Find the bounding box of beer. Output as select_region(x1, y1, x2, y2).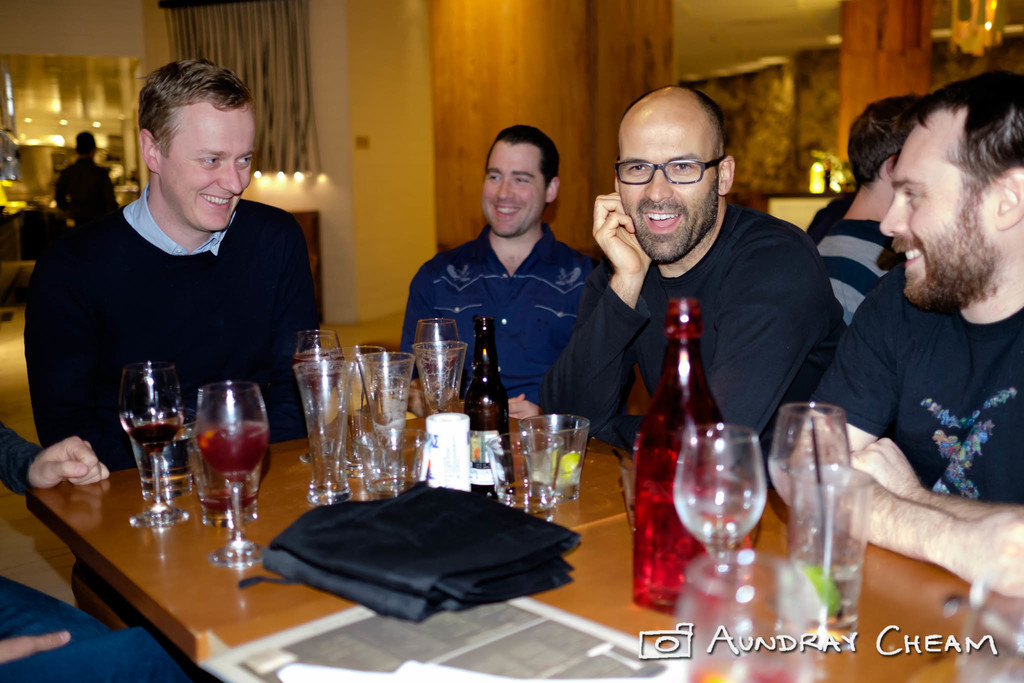
select_region(191, 382, 276, 570).
